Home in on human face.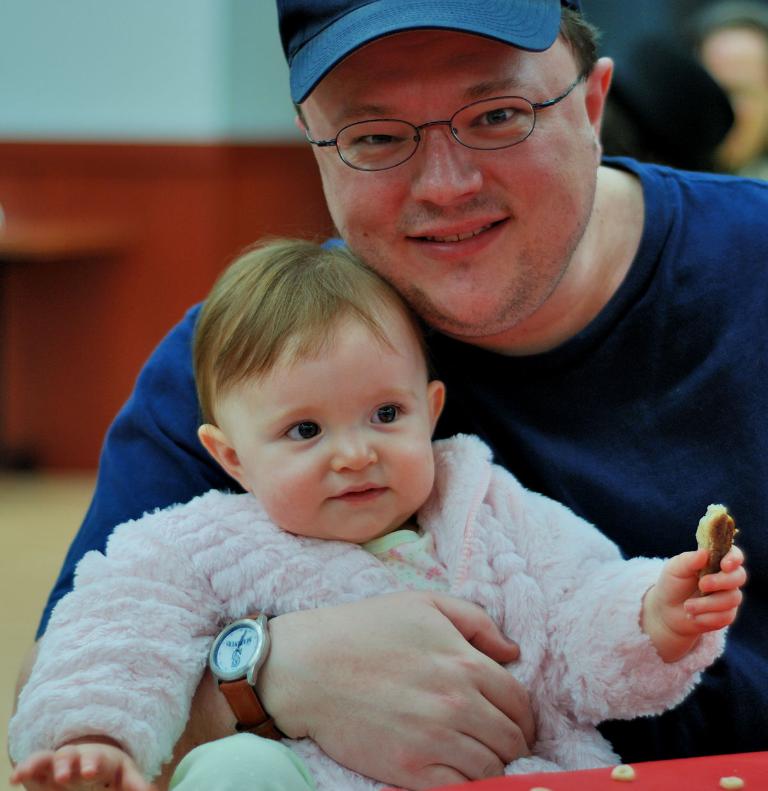
Homed in at [298,31,596,330].
